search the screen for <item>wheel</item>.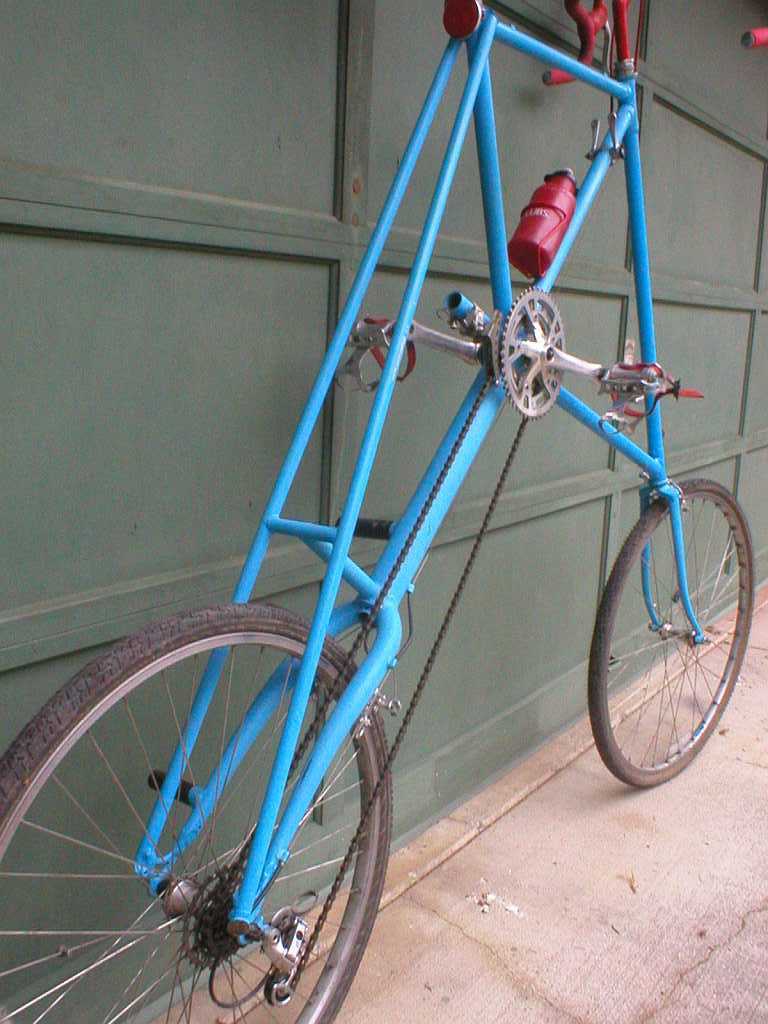
Found at select_region(0, 602, 393, 1023).
